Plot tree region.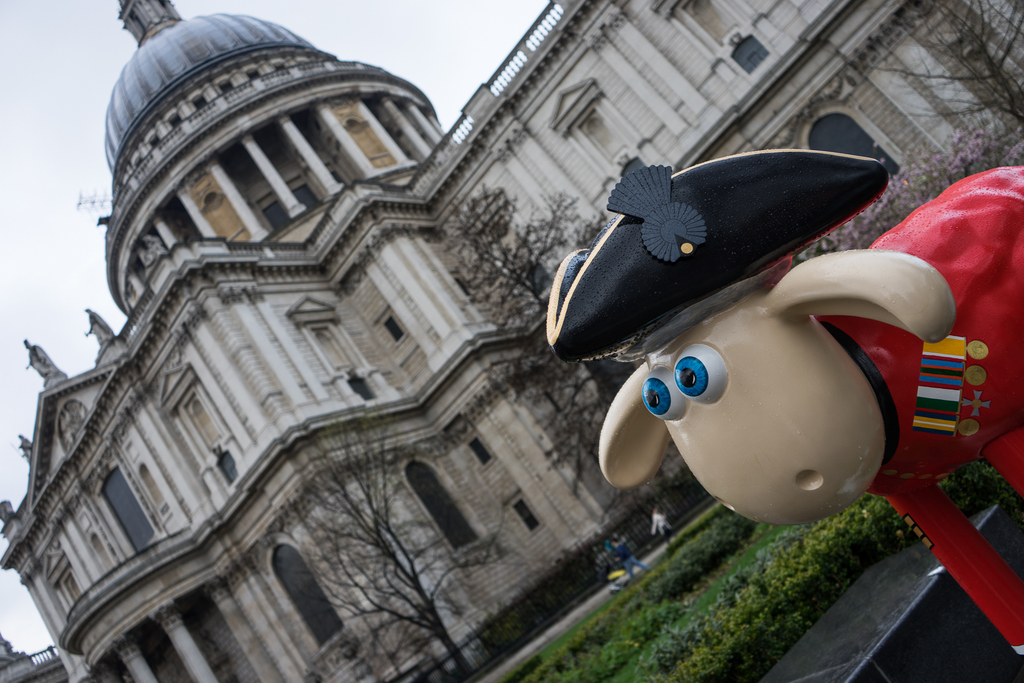
Plotted at left=847, top=0, right=1023, bottom=143.
